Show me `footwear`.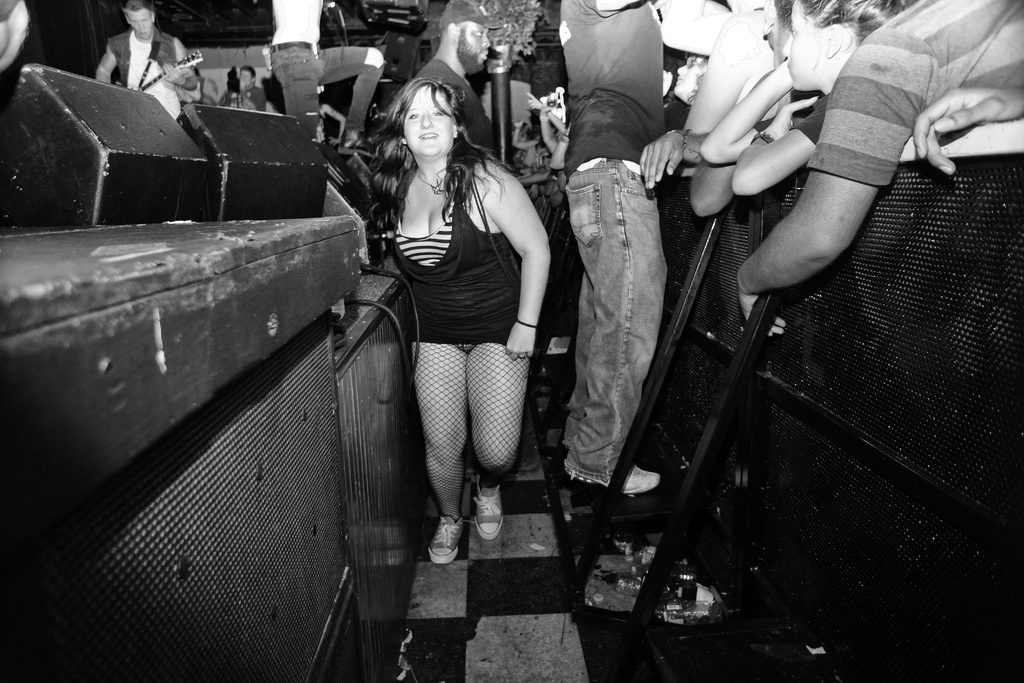
`footwear` is here: [x1=426, y1=509, x2=463, y2=566].
